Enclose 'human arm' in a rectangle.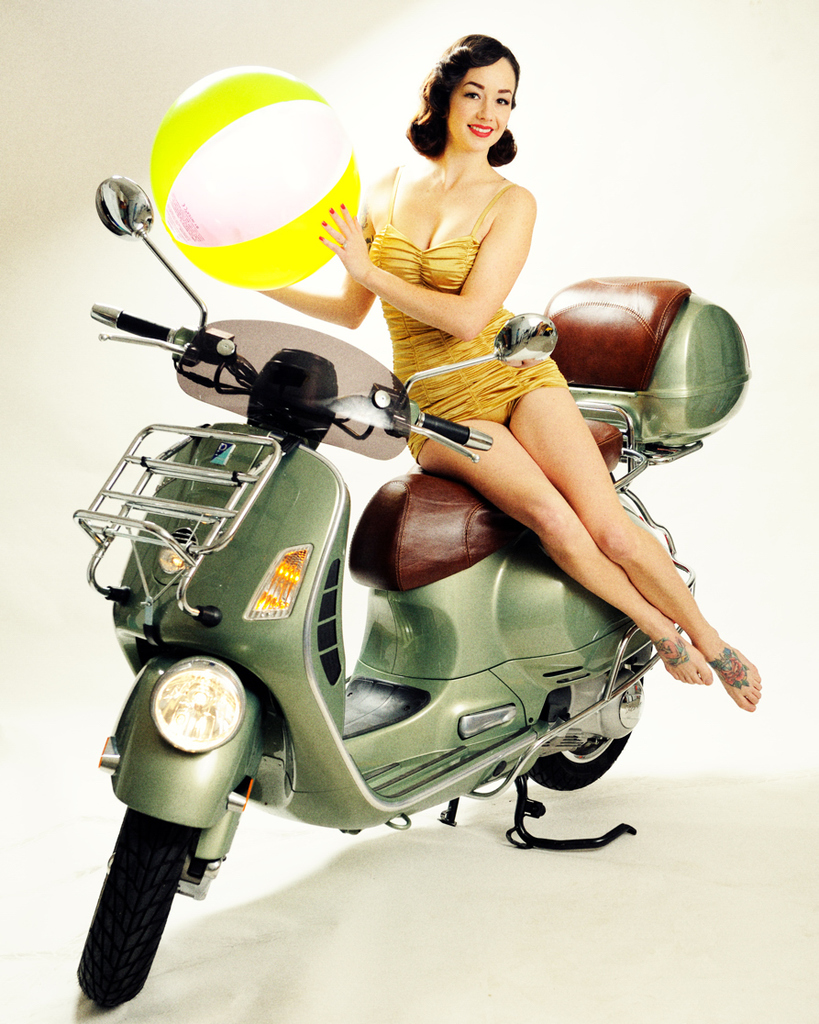
select_region(260, 171, 374, 325).
